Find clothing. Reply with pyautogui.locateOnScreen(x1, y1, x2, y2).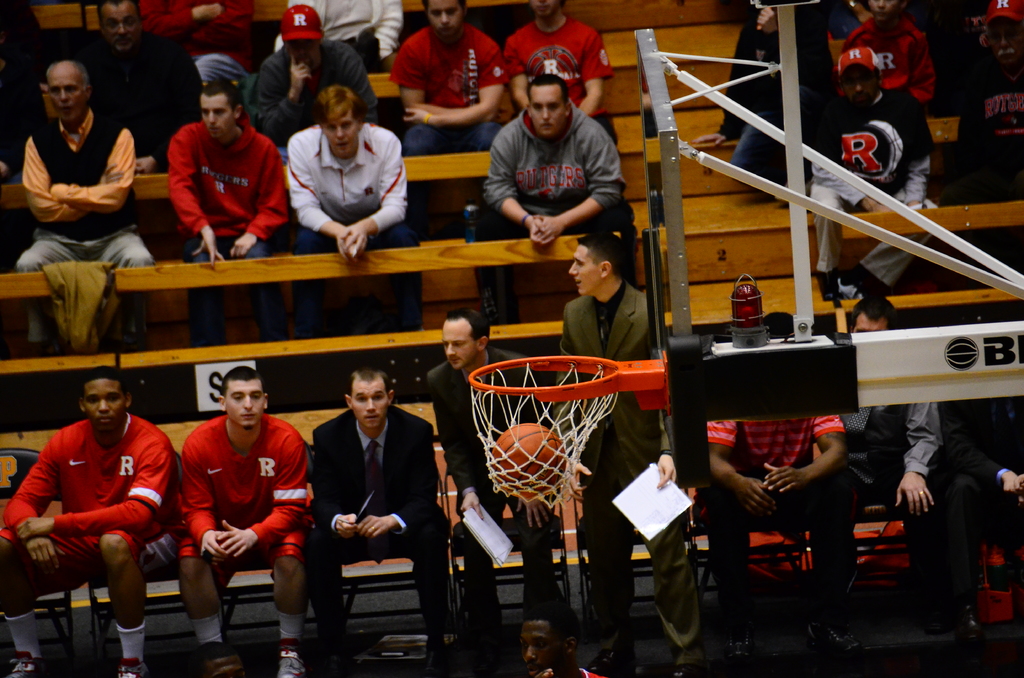
pyautogui.locateOnScreen(0, 415, 169, 561).
